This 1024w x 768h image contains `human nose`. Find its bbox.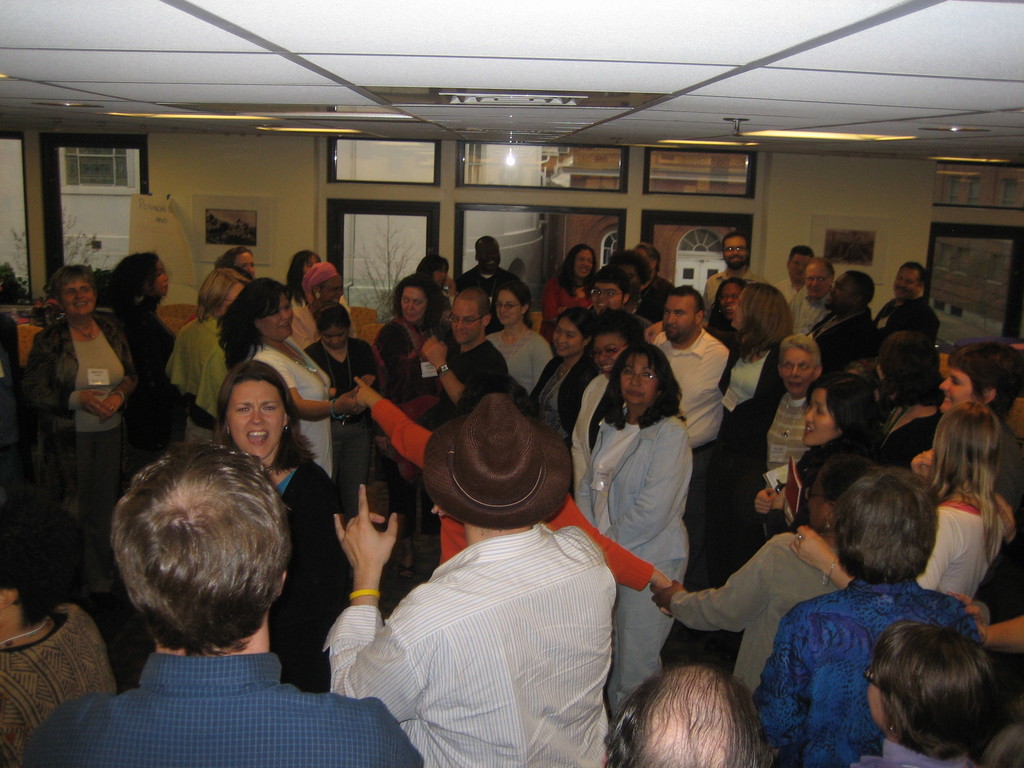
bbox(407, 302, 412, 311).
